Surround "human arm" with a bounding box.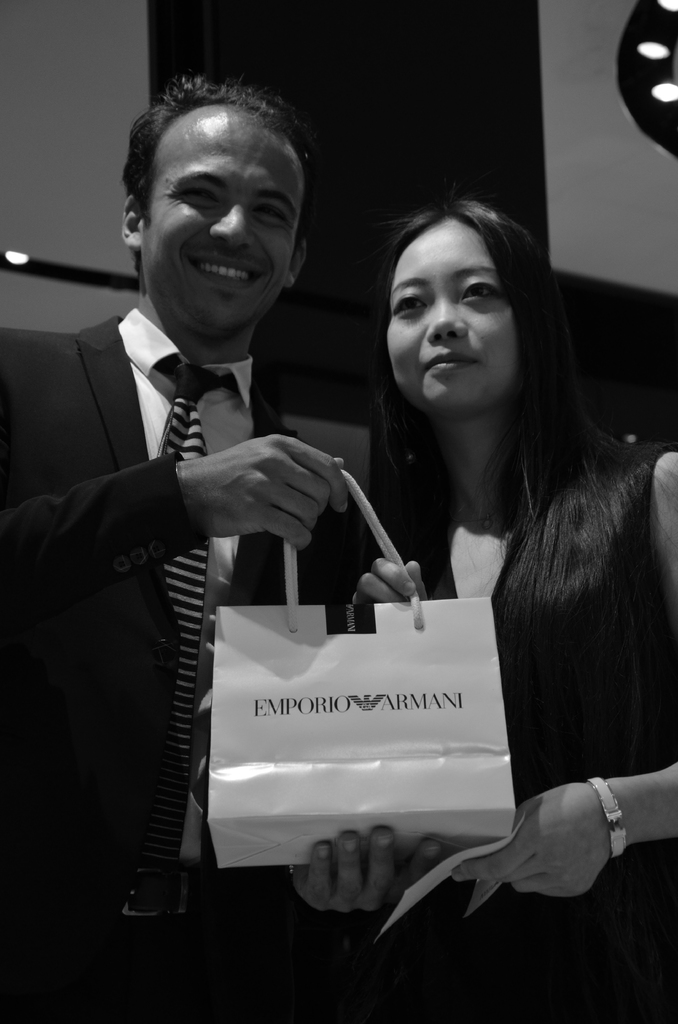
9,435,345,626.
